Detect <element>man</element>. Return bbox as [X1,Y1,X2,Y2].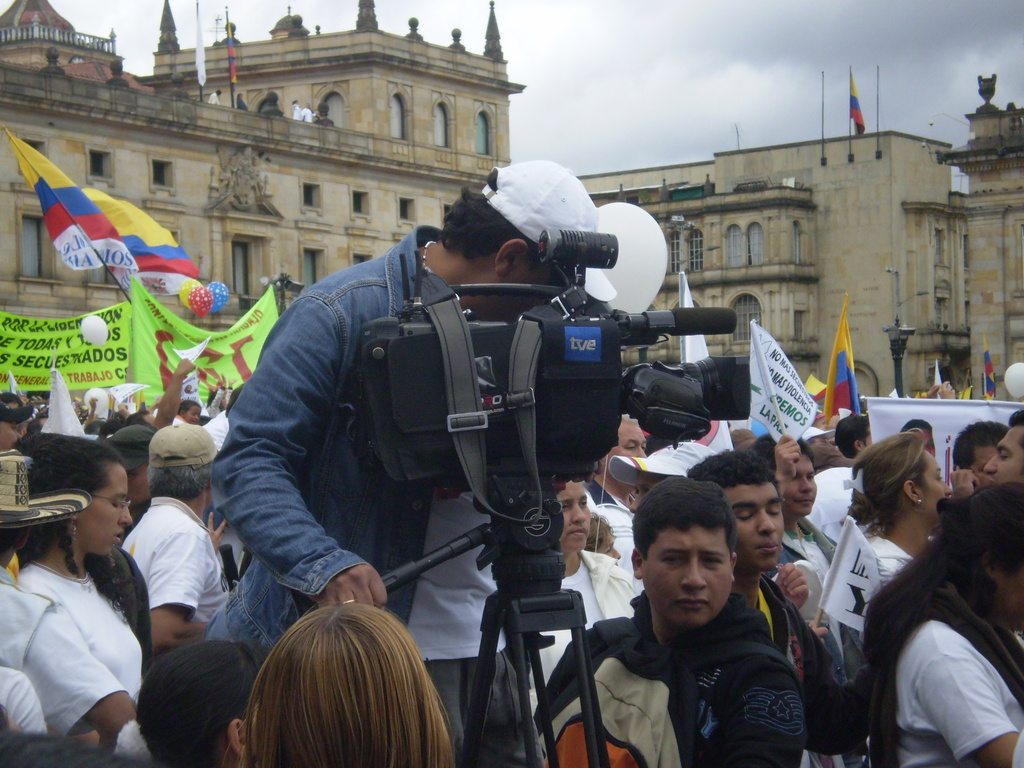
[690,451,876,756].
